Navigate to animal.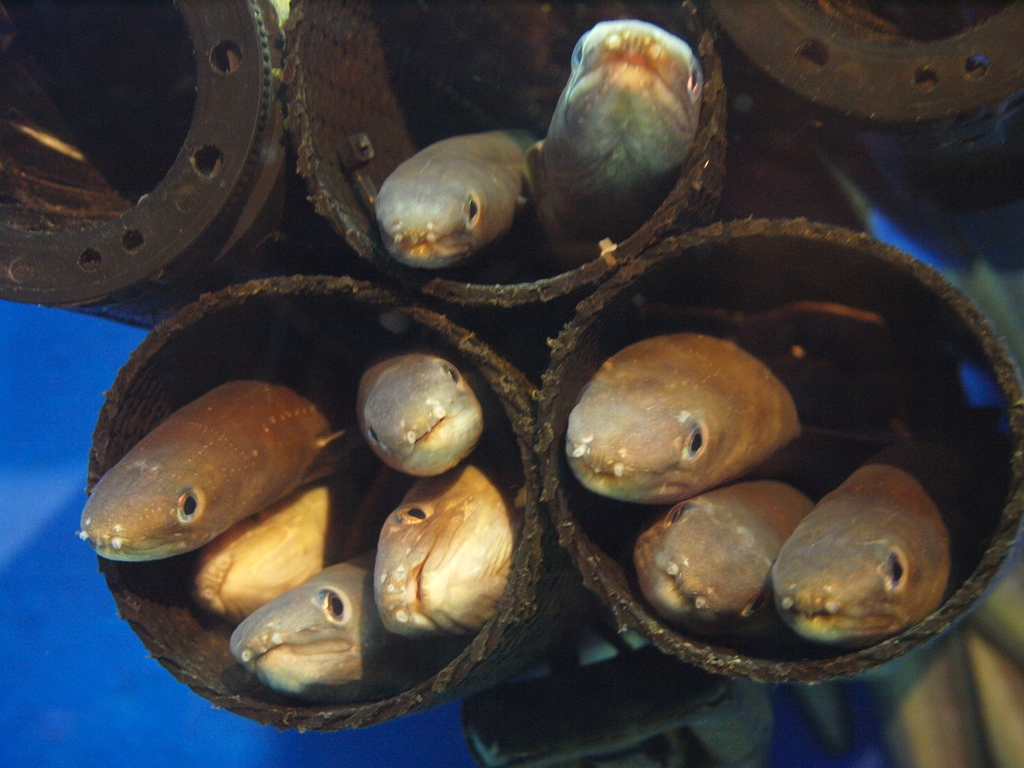
Navigation target: l=376, t=117, r=526, b=280.
